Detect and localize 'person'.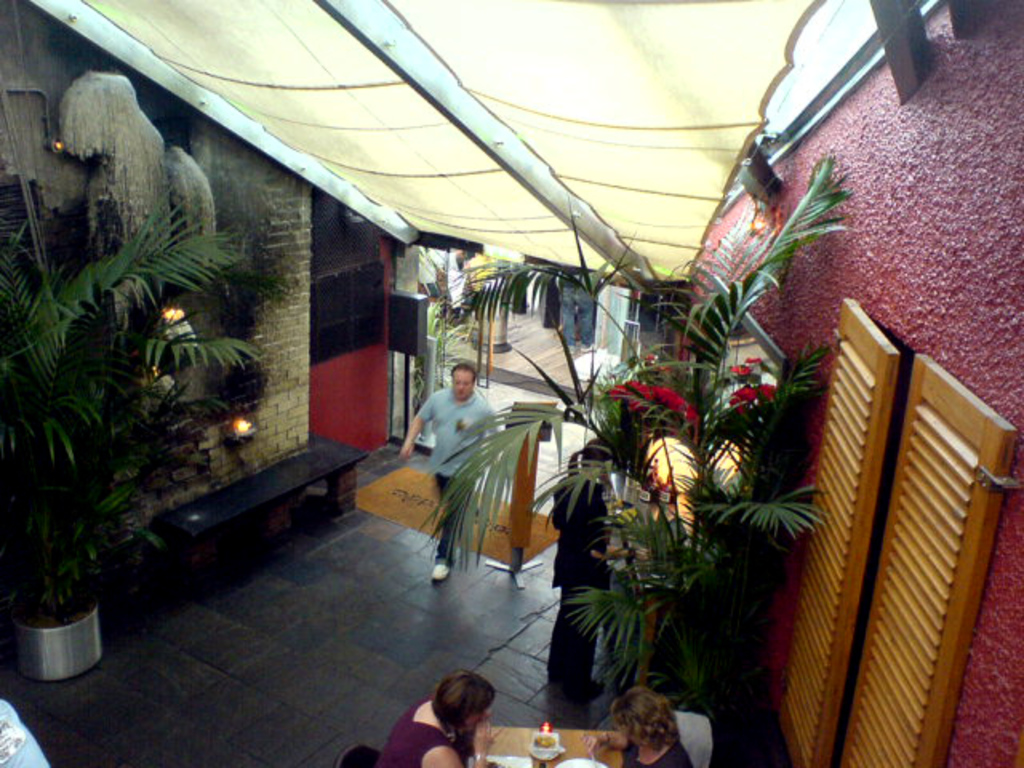
Localized at pyautogui.locateOnScreen(398, 363, 498, 584).
